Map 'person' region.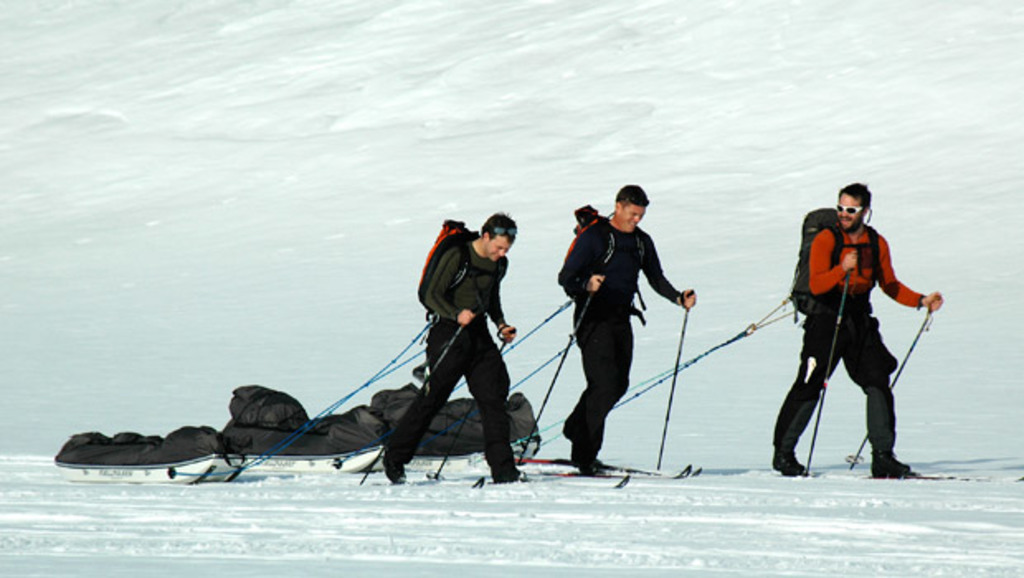
Mapped to box(558, 180, 694, 481).
